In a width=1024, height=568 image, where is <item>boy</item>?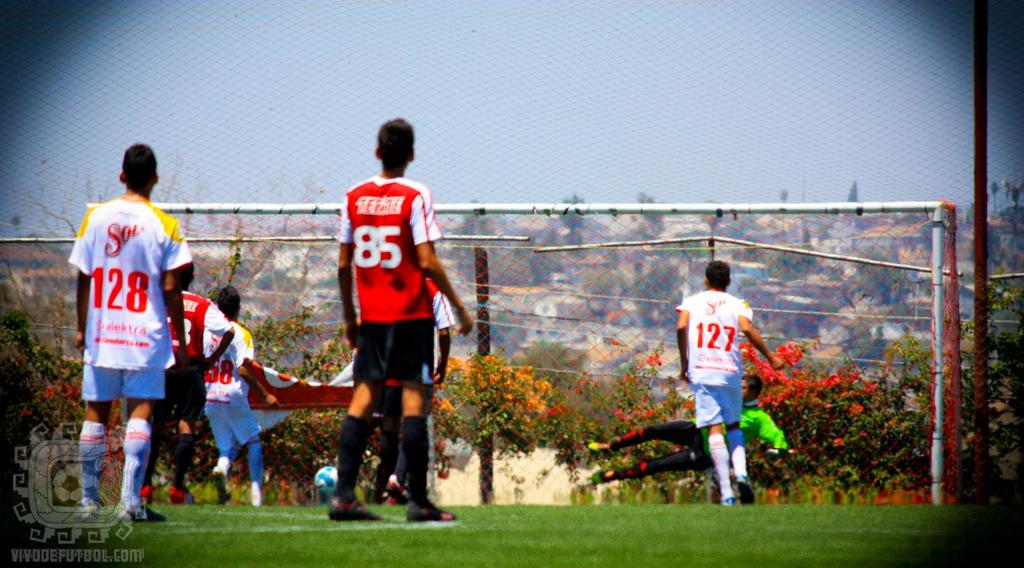
bbox=[67, 136, 196, 526].
